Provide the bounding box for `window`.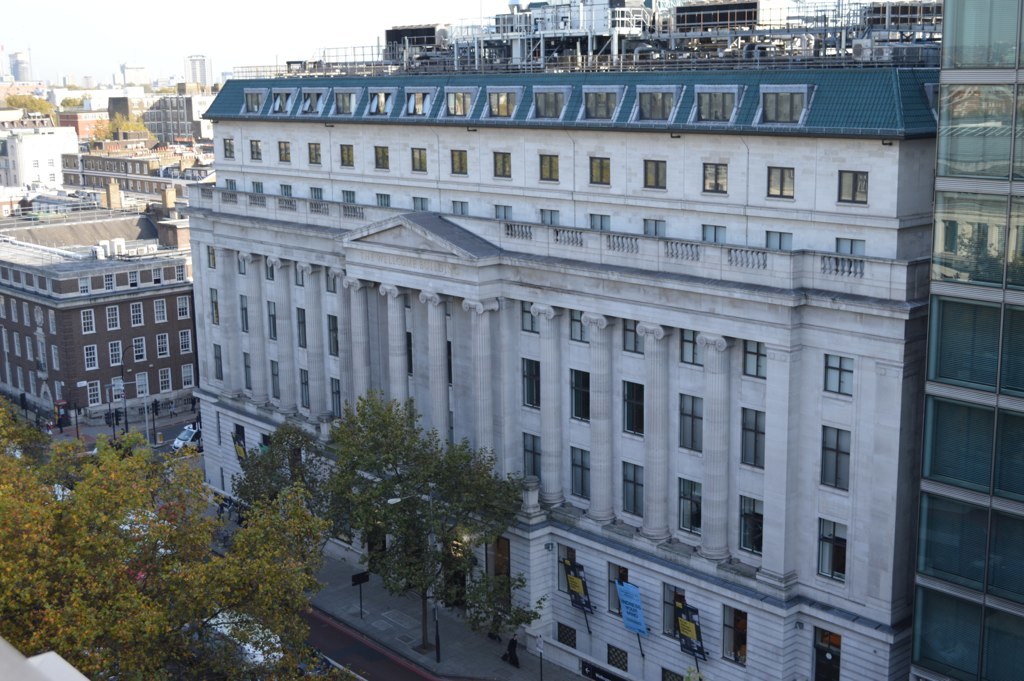
locate(565, 368, 589, 420).
